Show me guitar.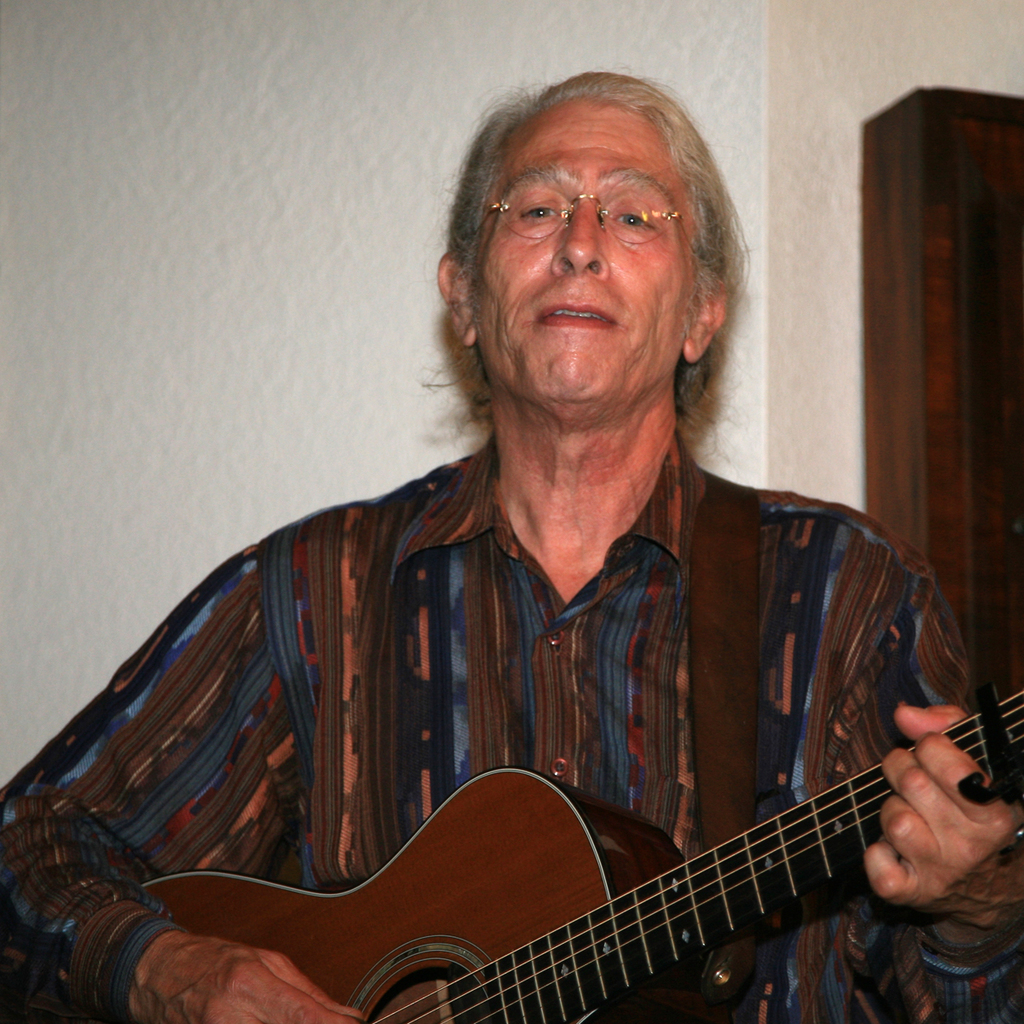
guitar is here: <bbox>137, 681, 1023, 1023</bbox>.
